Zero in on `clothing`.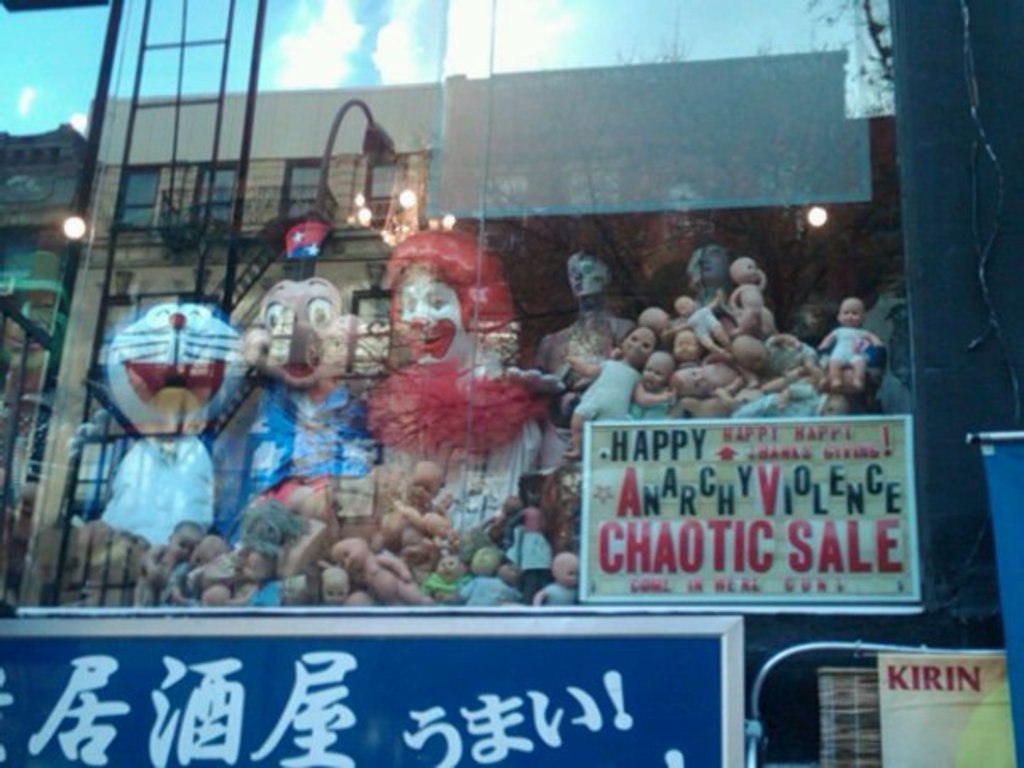
Zeroed in: 573:353:641:427.
